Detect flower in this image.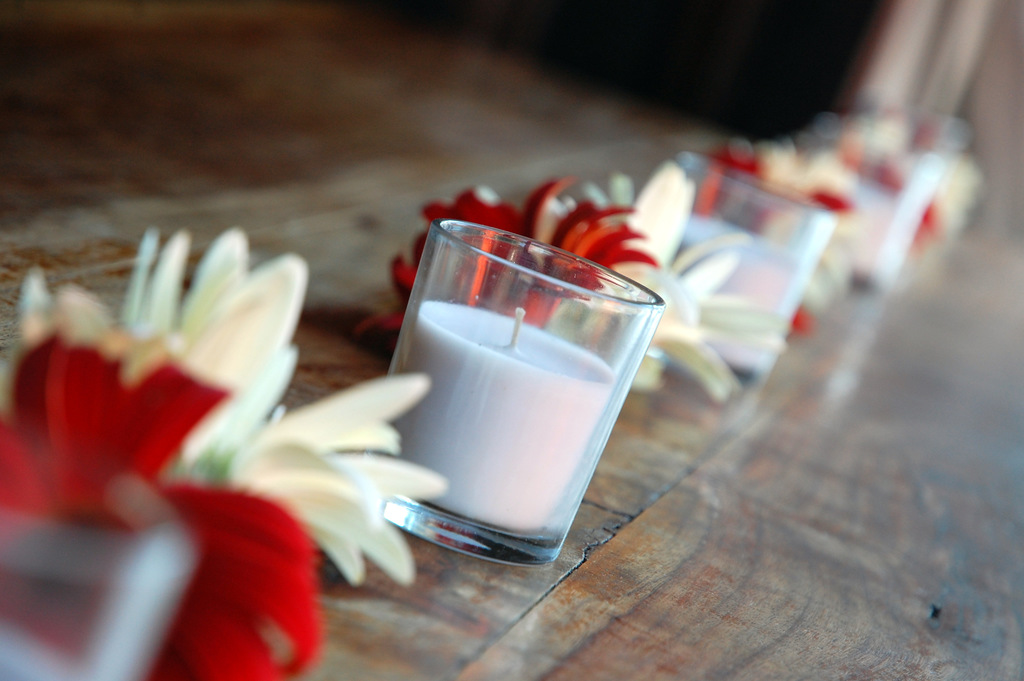
Detection: (left=0, top=333, right=330, bottom=680).
